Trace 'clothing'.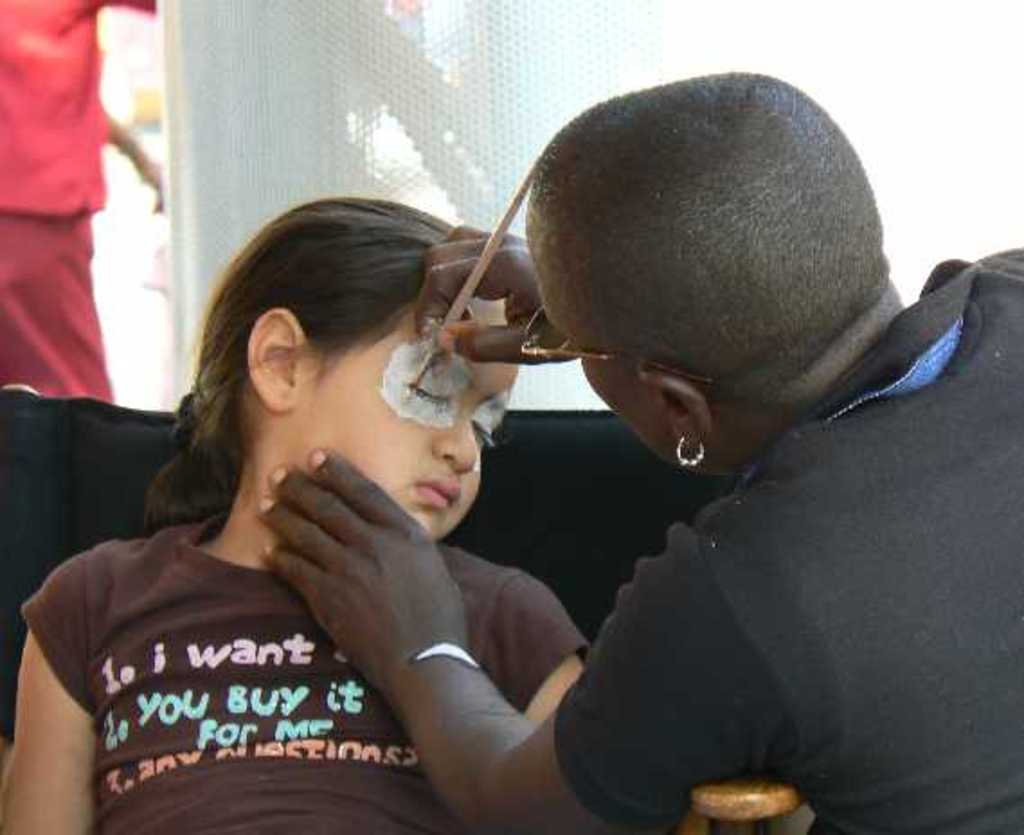
Traced to bbox(32, 432, 587, 824).
